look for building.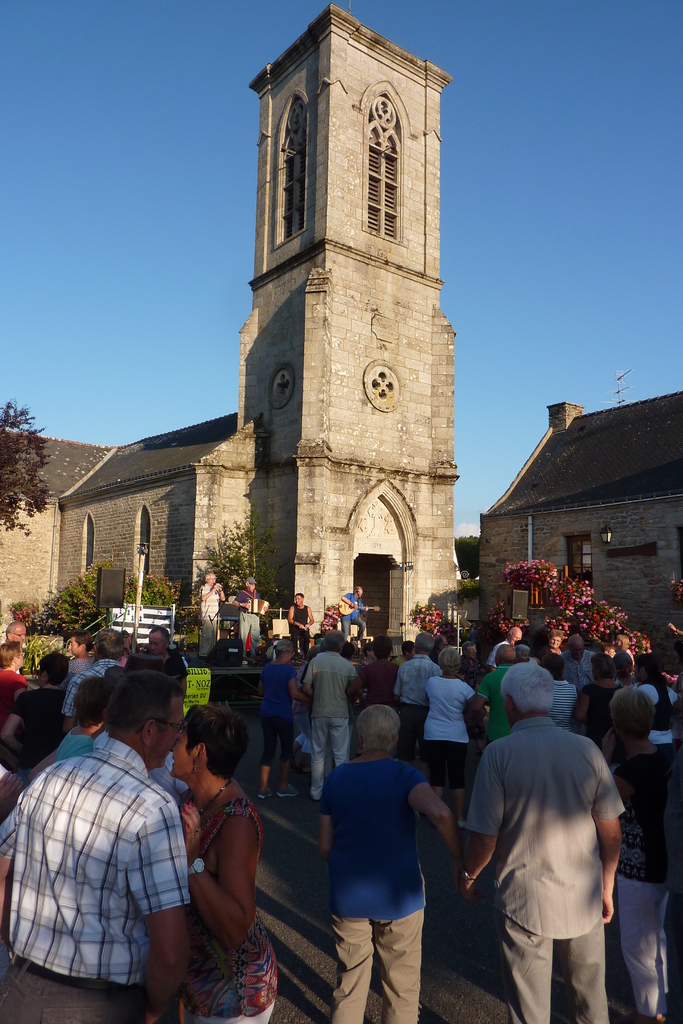
Found: select_region(481, 391, 682, 680).
